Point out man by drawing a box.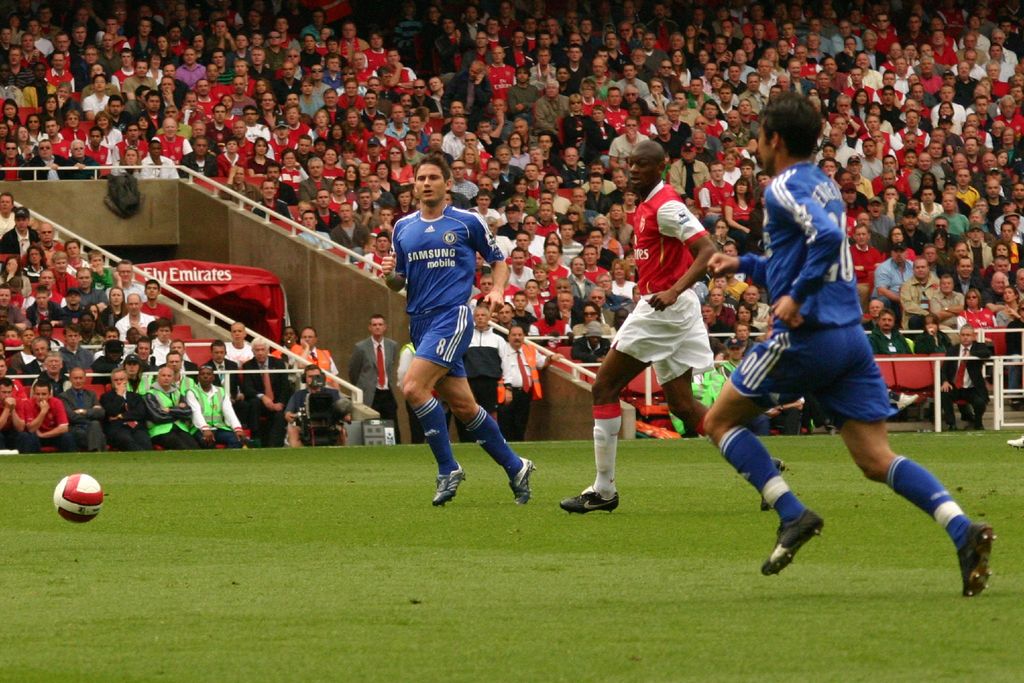
left=634, top=33, right=669, bottom=81.
